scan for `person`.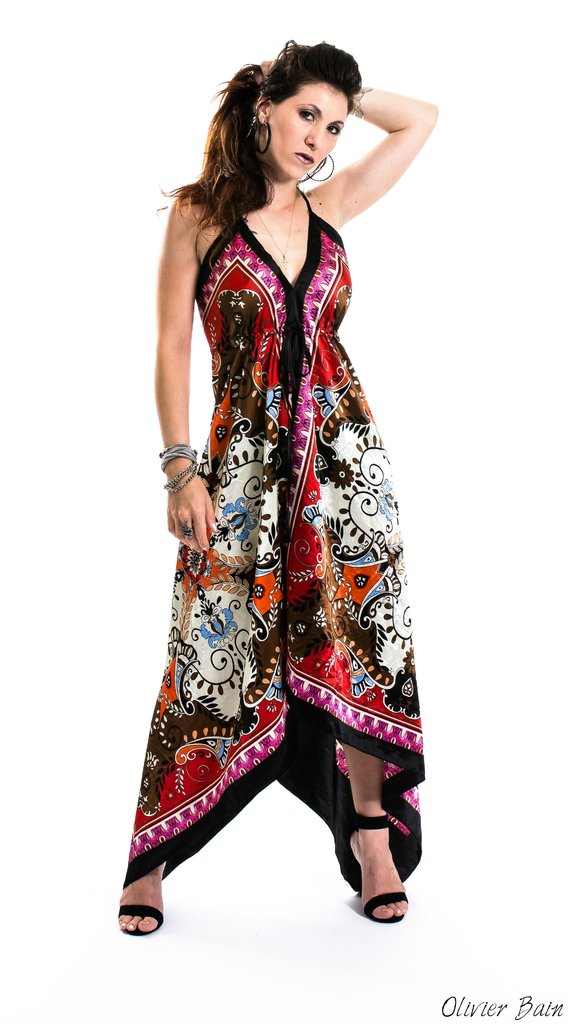
Scan result: left=133, top=11, right=443, bottom=969.
